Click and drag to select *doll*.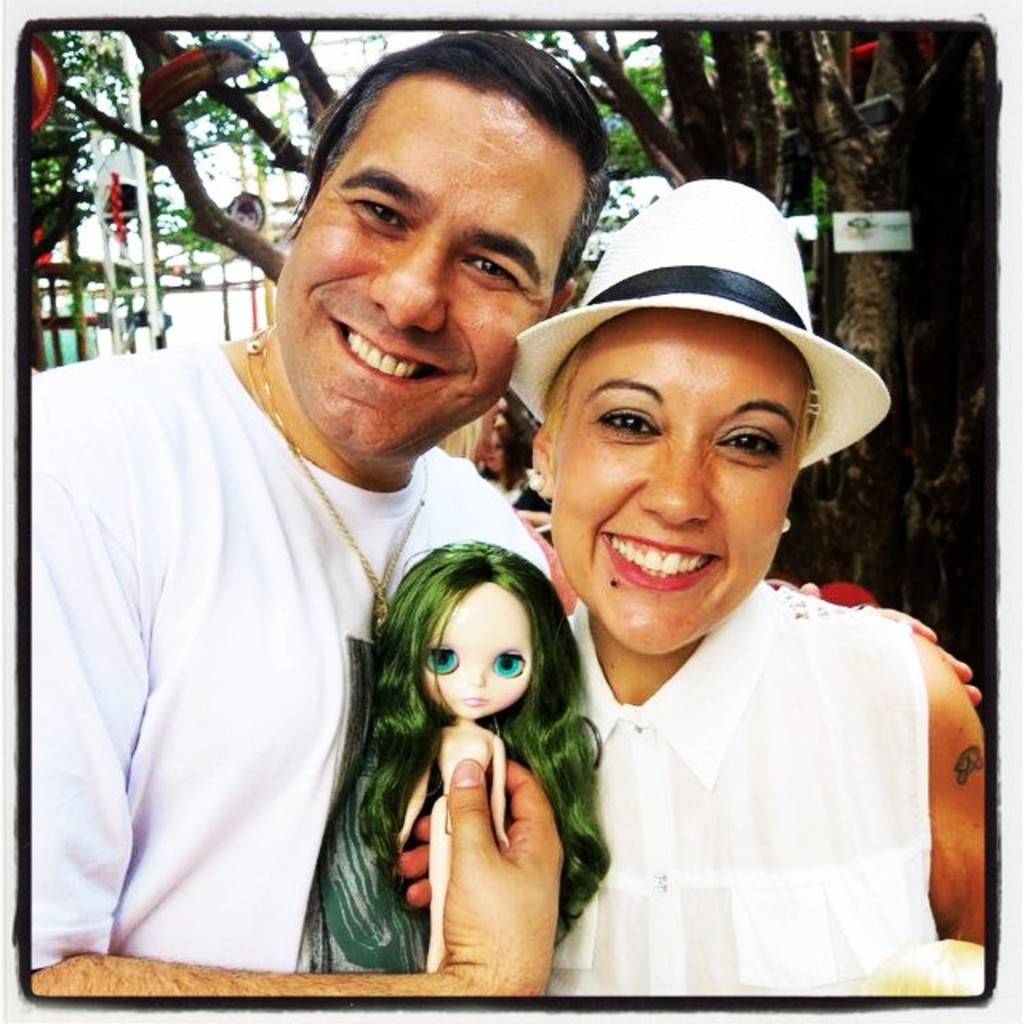
Selection: 322, 526, 632, 994.
